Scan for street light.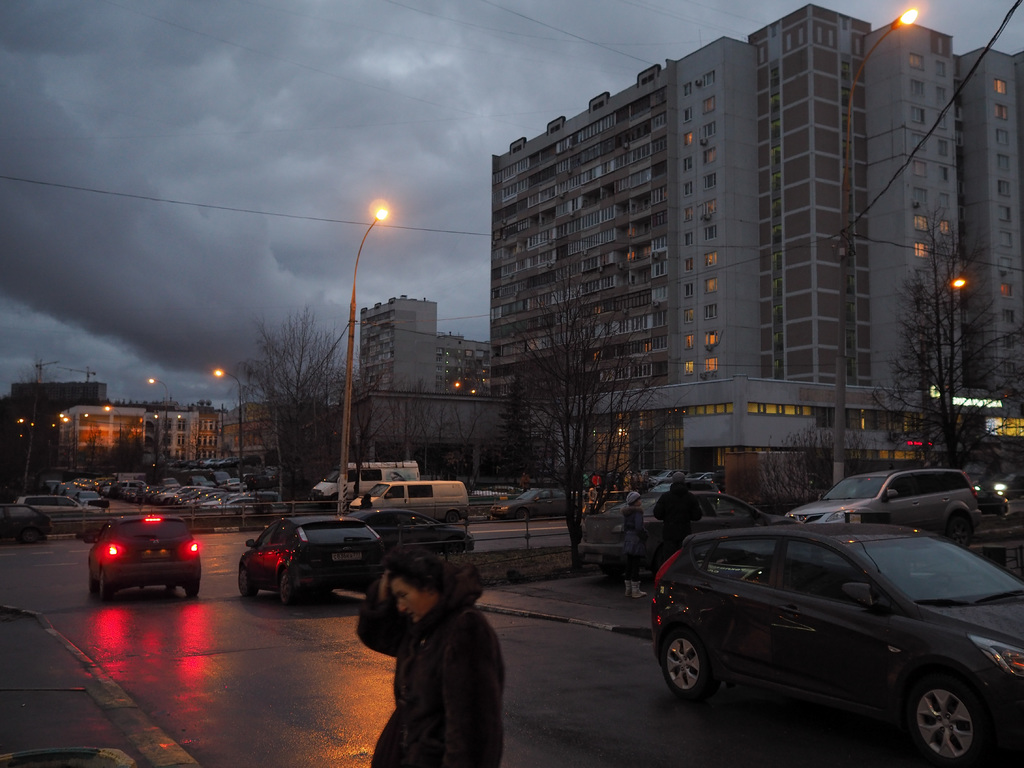
Scan result: [left=828, top=6, right=920, bottom=490].
